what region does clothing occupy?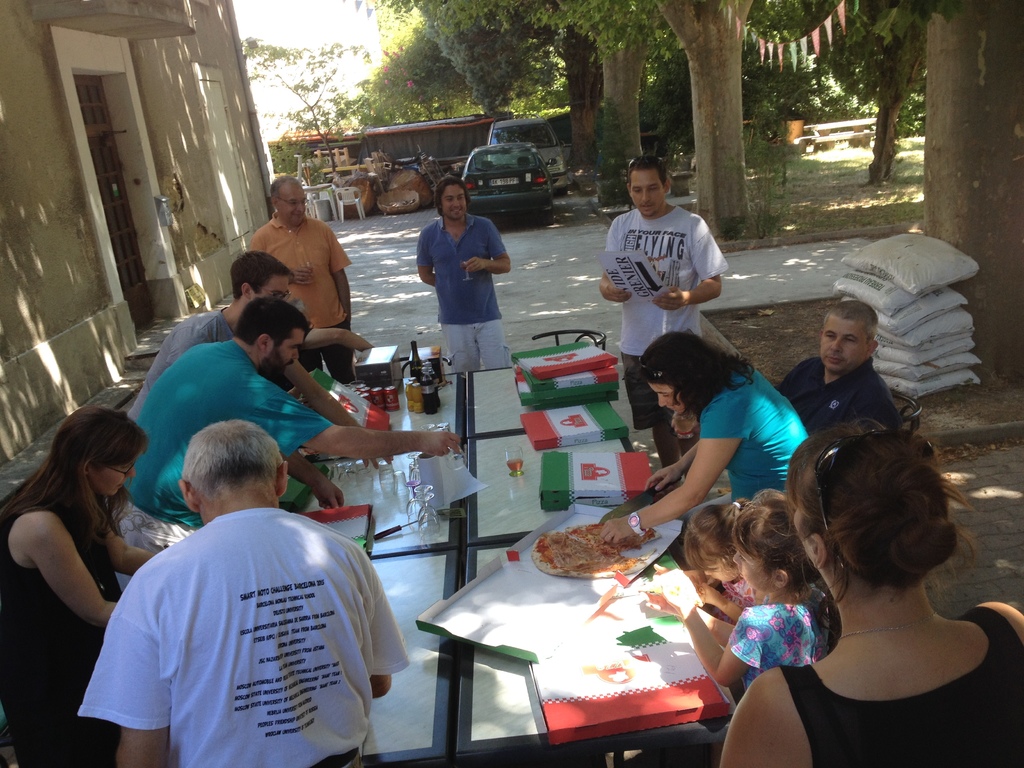
[left=768, top=346, right=902, bottom=450].
